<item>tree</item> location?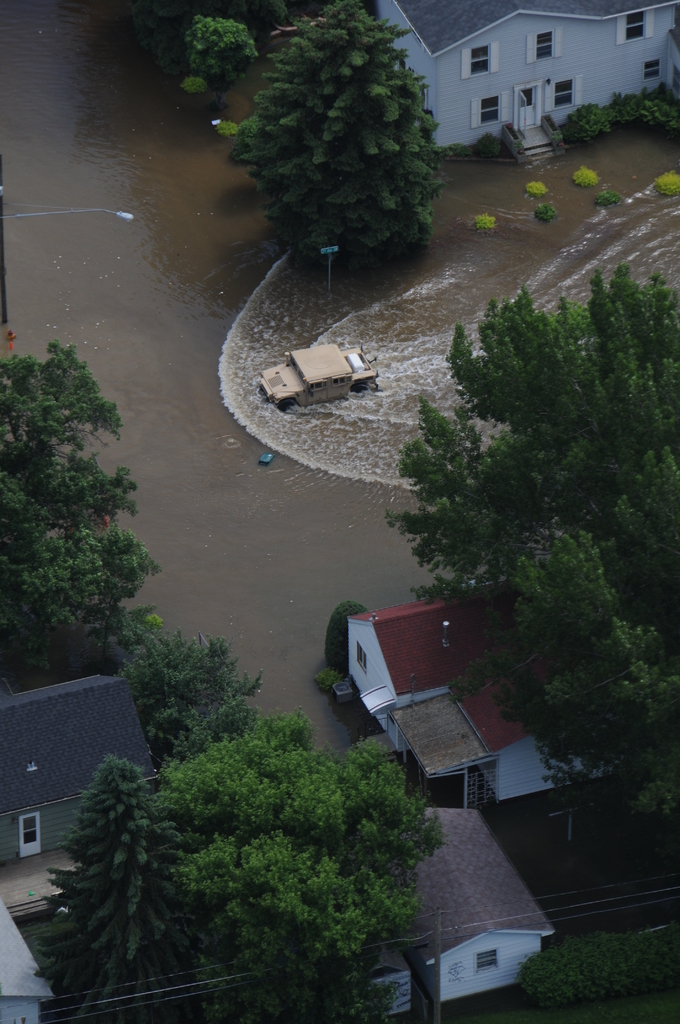
bbox=[220, 0, 449, 272]
